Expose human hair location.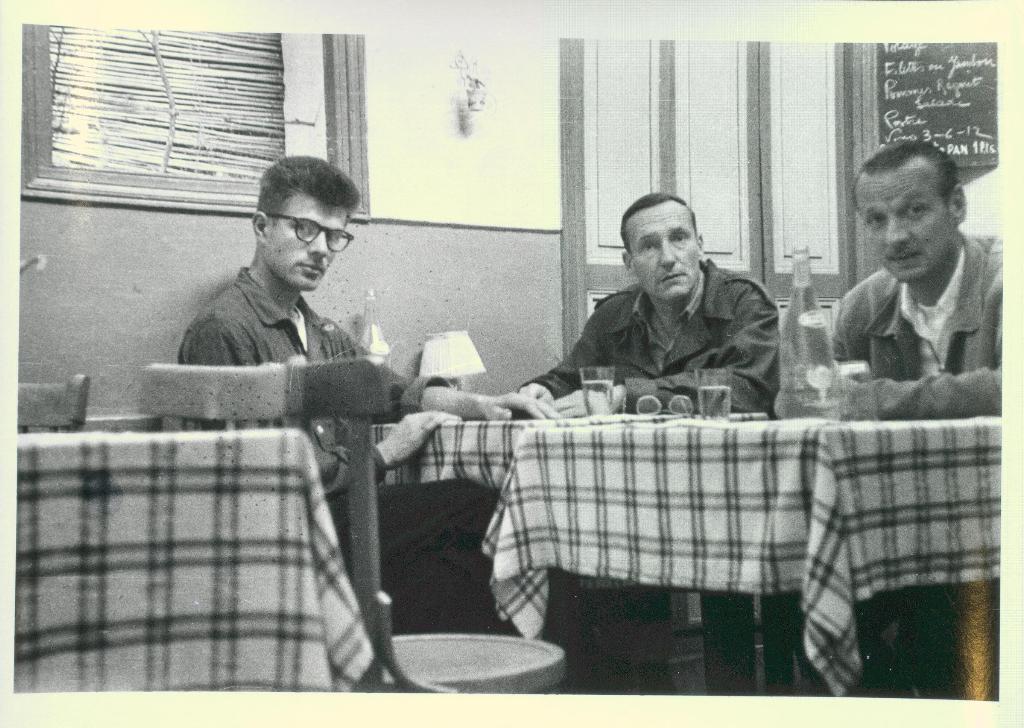
Exposed at (left=851, top=136, right=966, bottom=202).
